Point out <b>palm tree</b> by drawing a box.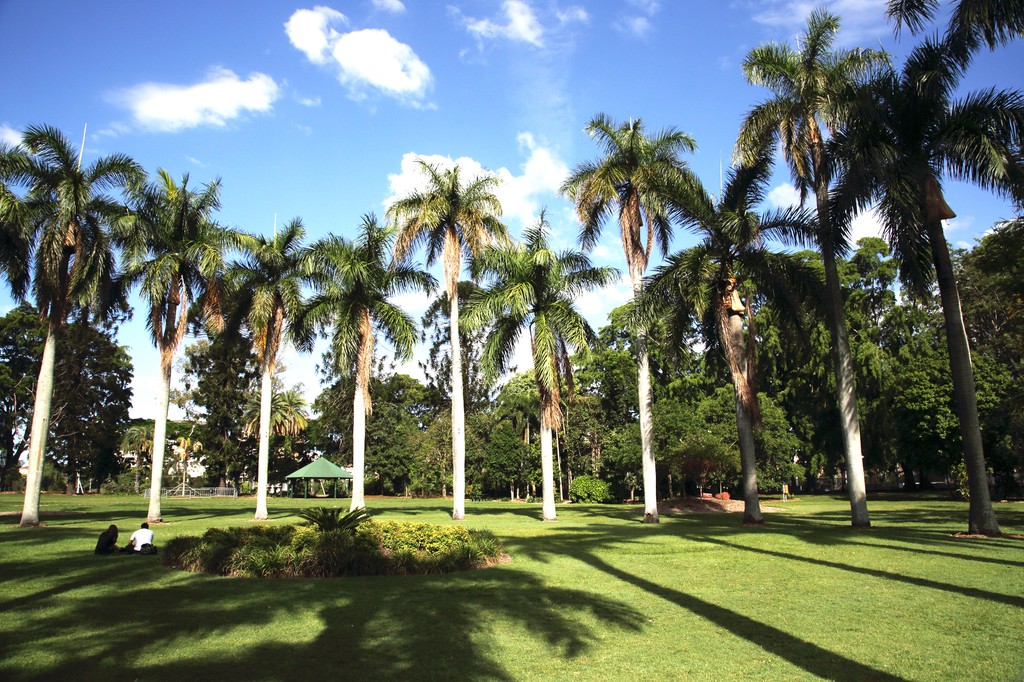
locate(102, 157, 221, 544).
